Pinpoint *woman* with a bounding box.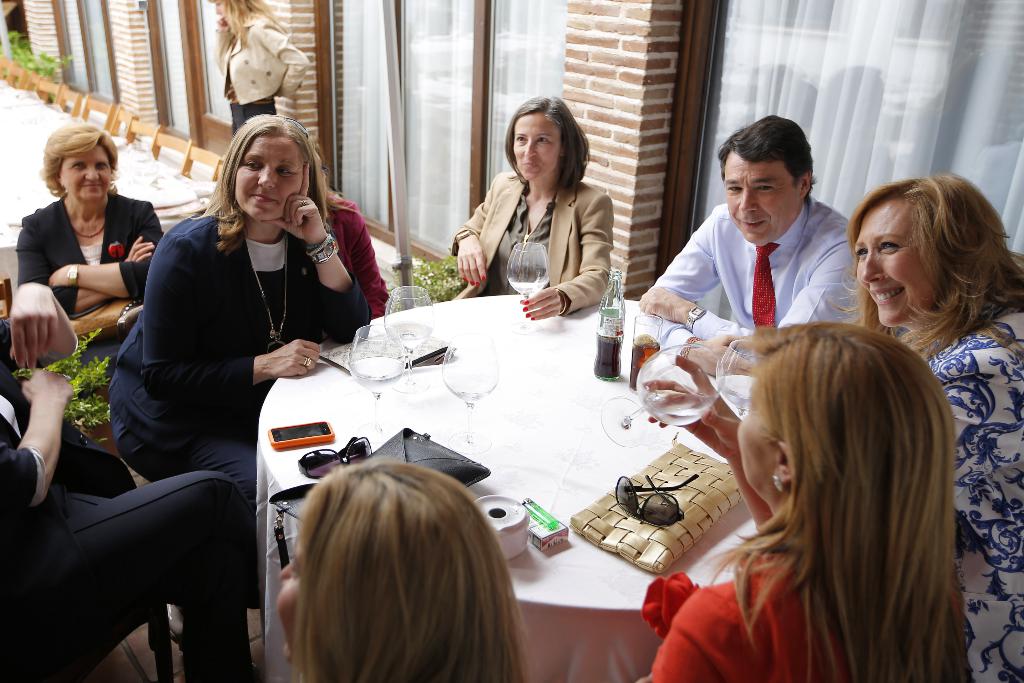
x1=19 y1=124 x2=164 y2=319.
